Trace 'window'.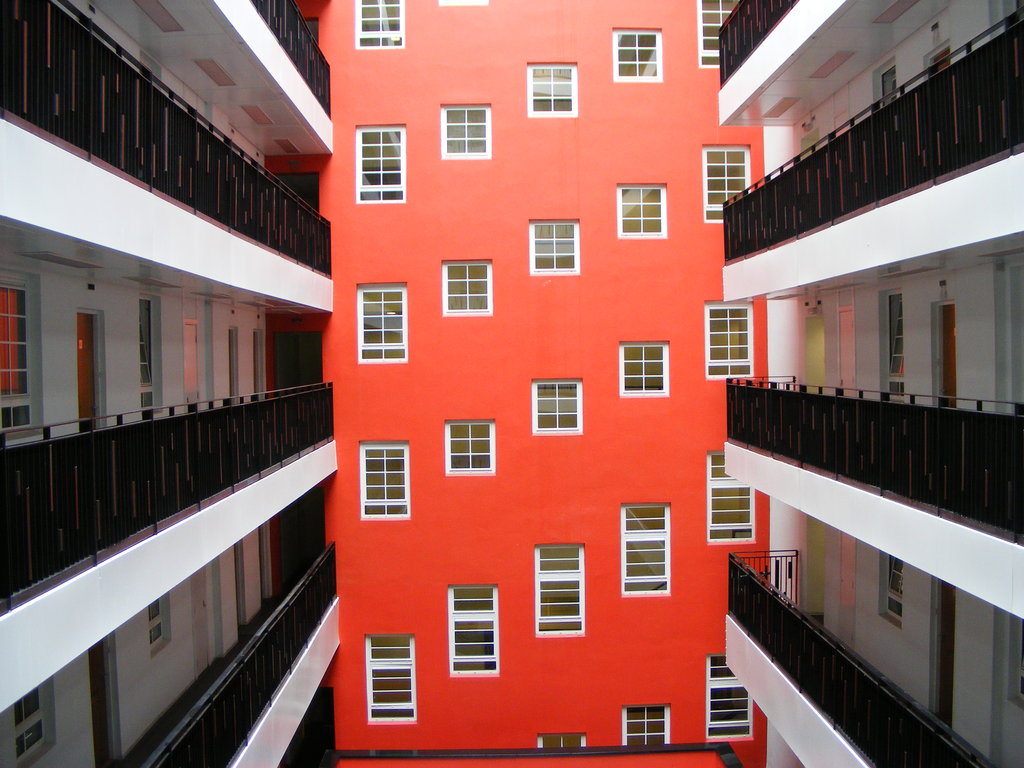
Traced to <bbox>360, 281, 405, 367</bbox>.
